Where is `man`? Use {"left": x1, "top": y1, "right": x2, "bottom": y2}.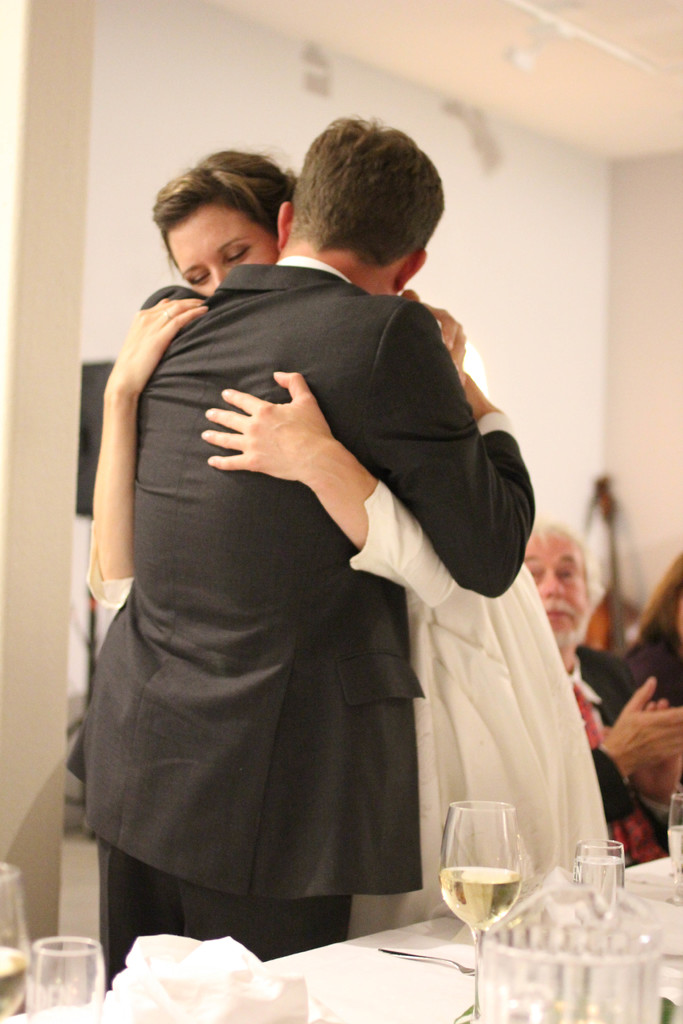
{"left": 69, "top": 121, "right": 577, "bottom": 934}.
